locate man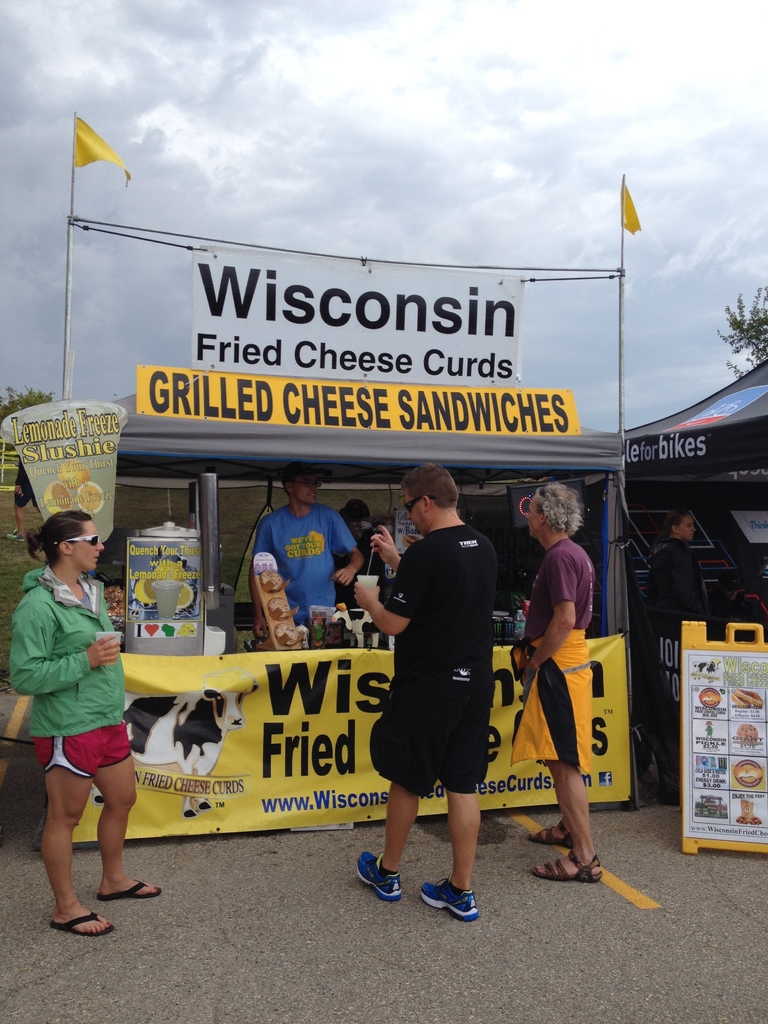
[left=245, top=469, right=360, bottom=672]
